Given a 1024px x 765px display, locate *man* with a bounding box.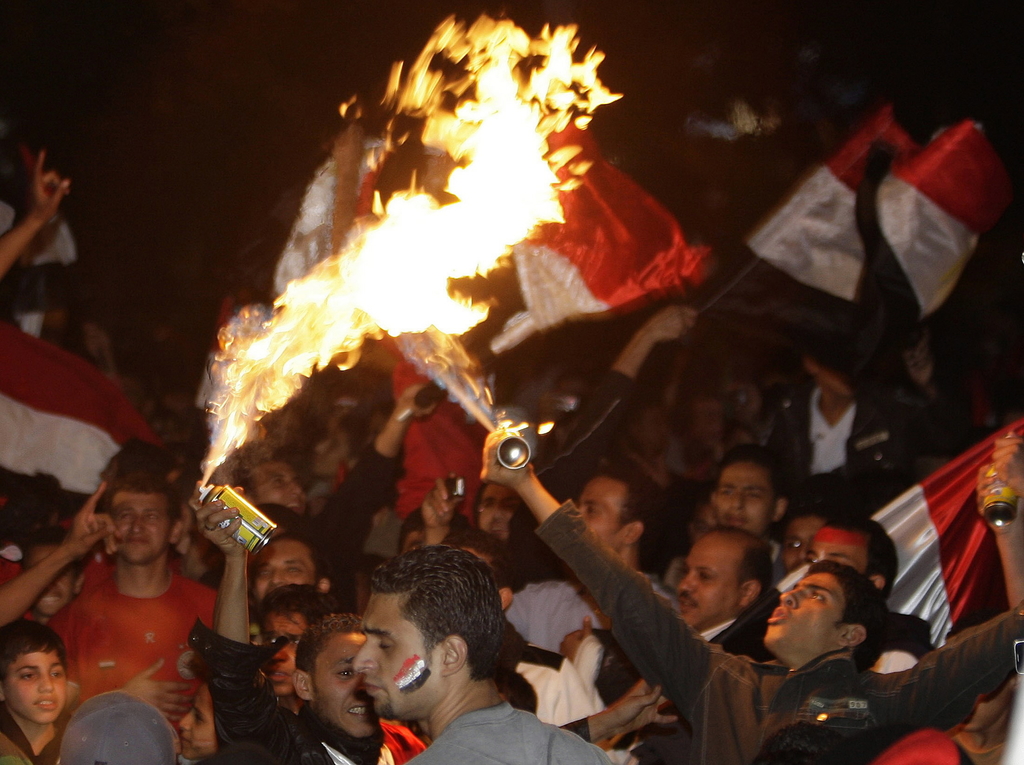
Located: [41,469,220,734].
